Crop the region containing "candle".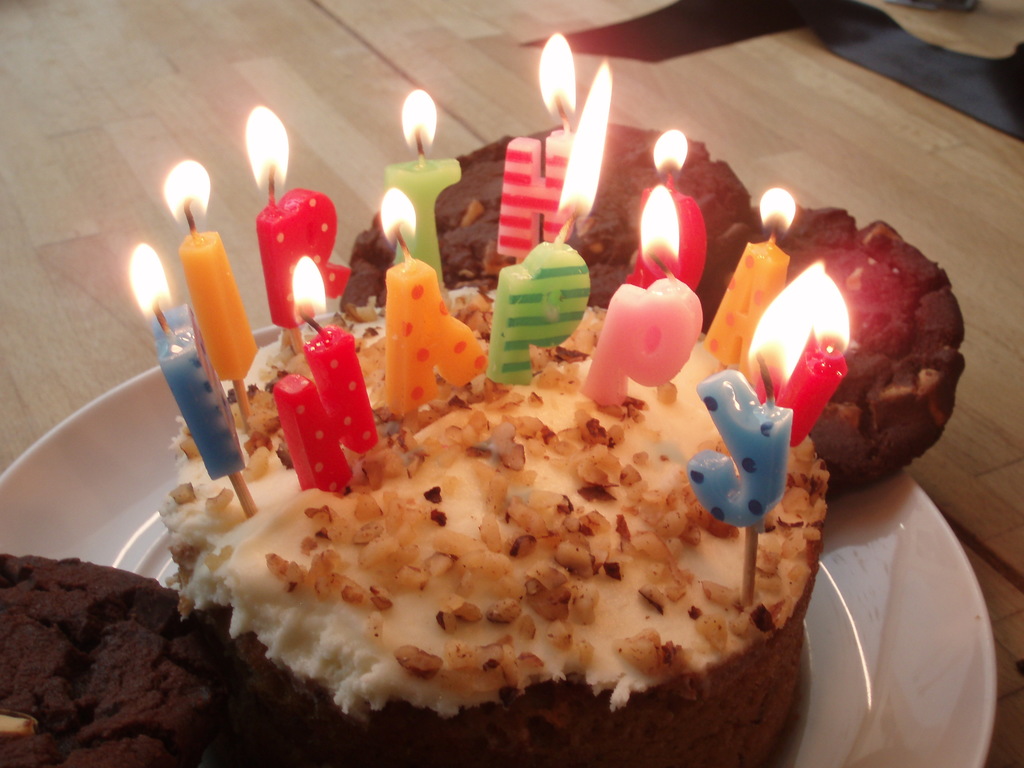
Crop region: (left=709, top=188, right=794, bottom=365).
